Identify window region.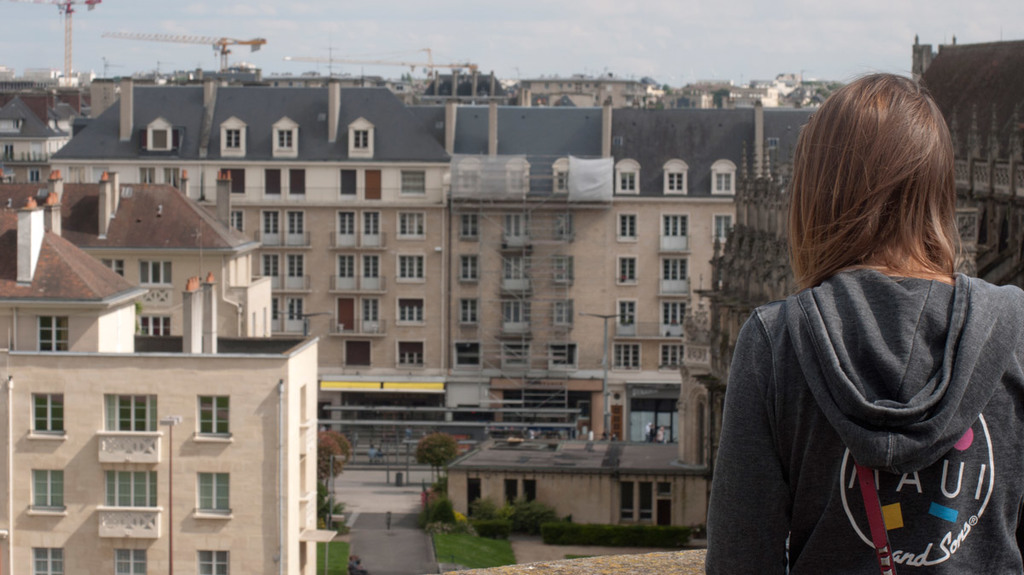
Region: bbox(551, 257, 571, 288).
